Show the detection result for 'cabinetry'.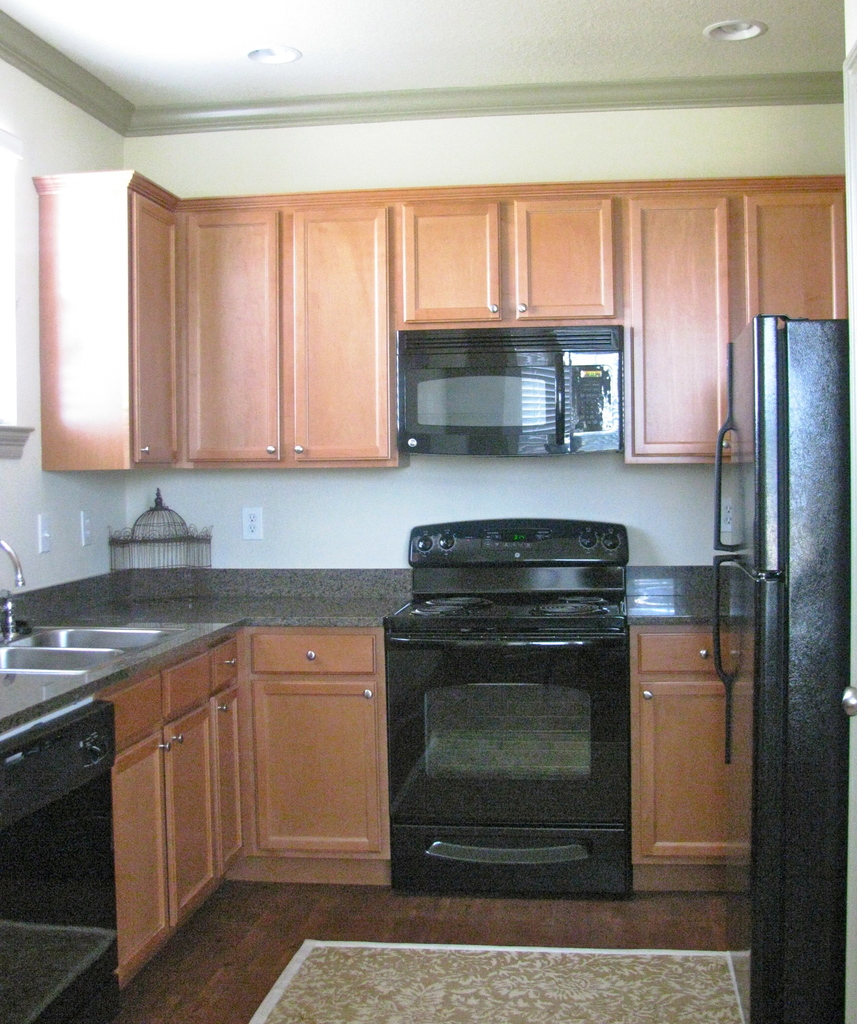
<box>204,627,398,884</box>.
